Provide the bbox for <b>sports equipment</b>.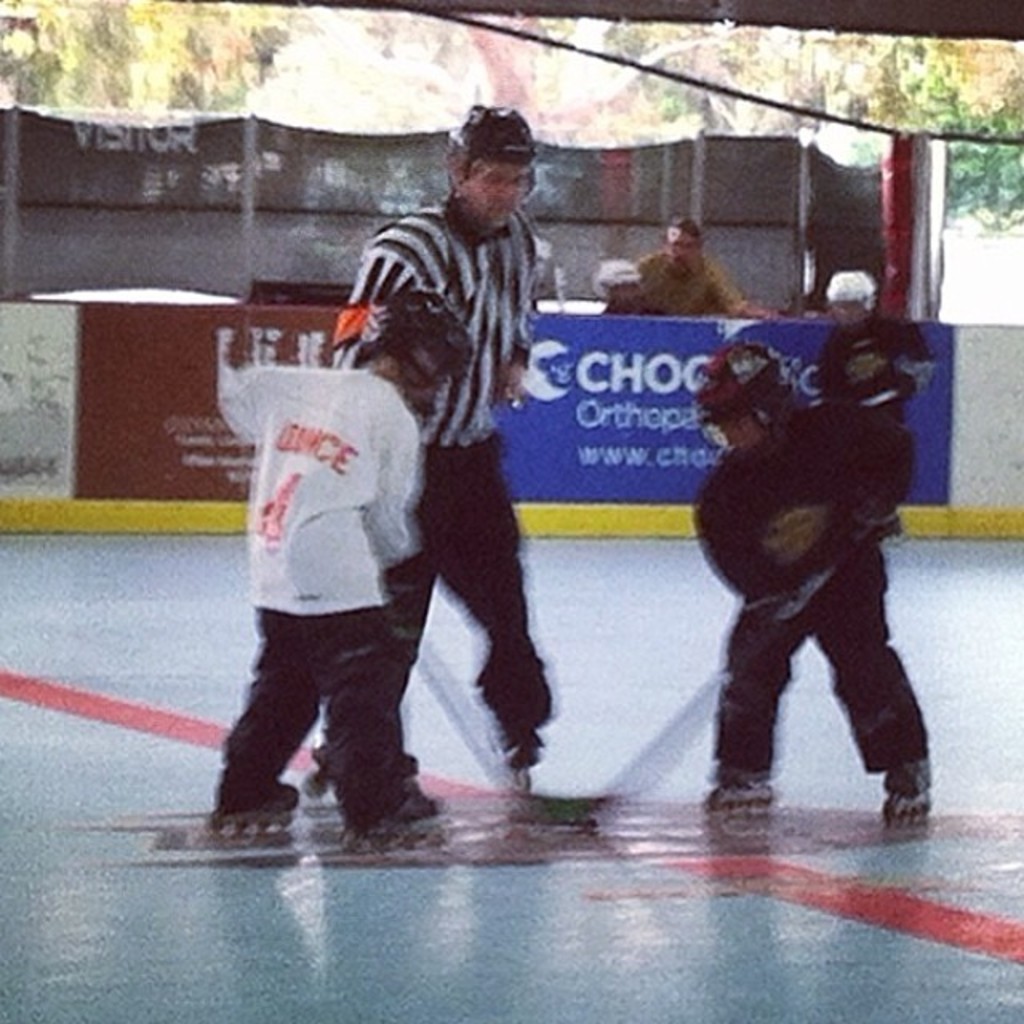
rect(443, 101, 541, 232).
